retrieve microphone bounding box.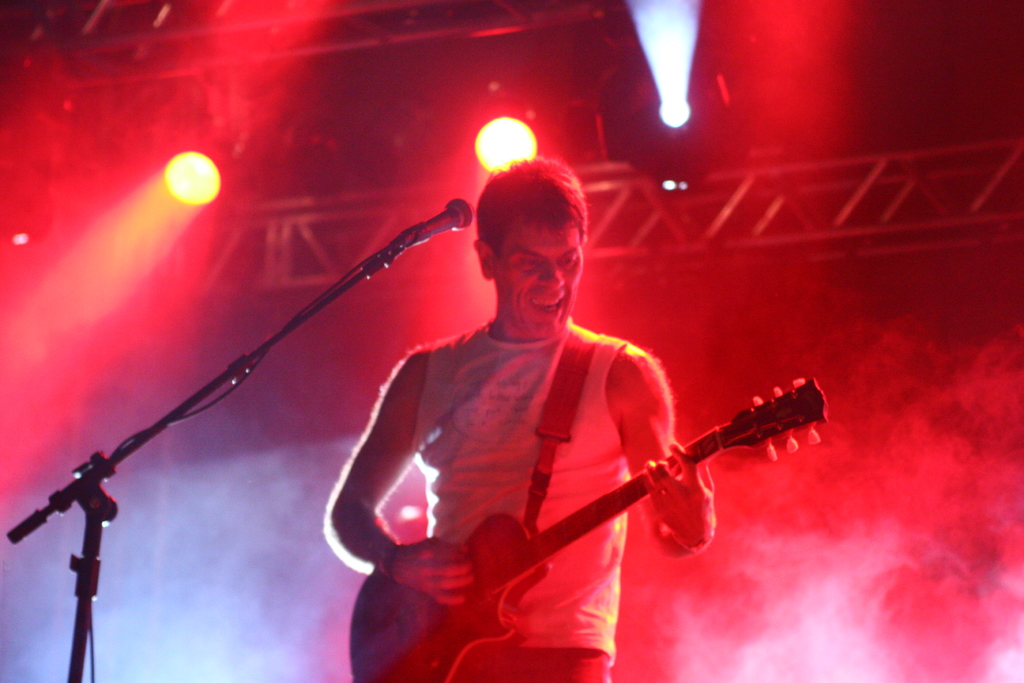
Bounding box: x1=392, y1=194, x2=472, y2=252.
